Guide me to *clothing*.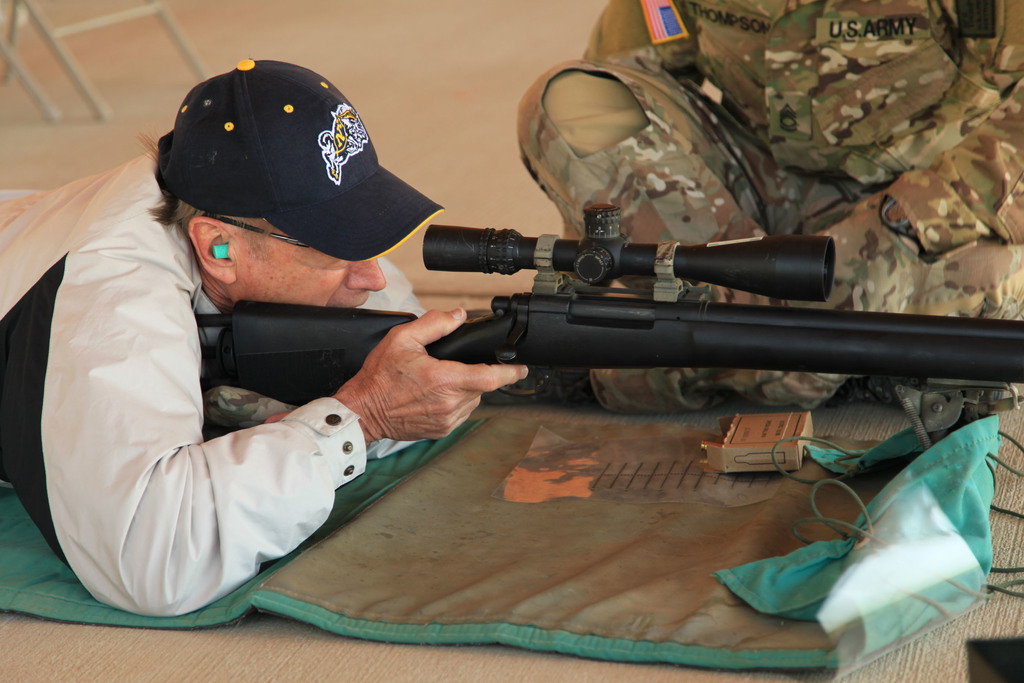
Guidance: box=[0, 148, 425, 617].
